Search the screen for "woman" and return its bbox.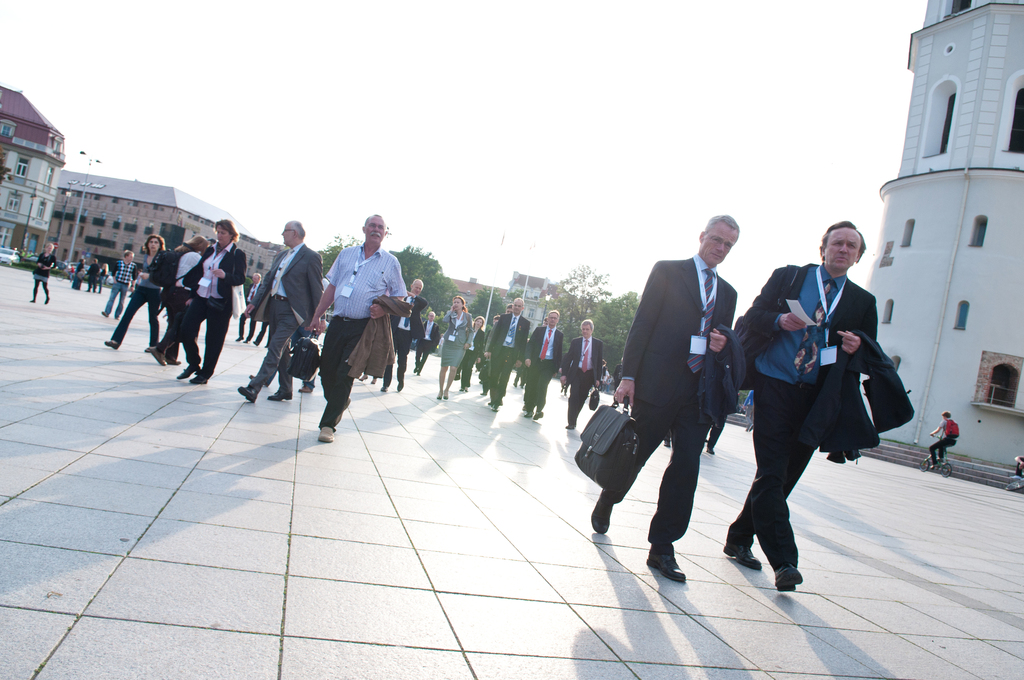
Found: 436/293/473/401.
